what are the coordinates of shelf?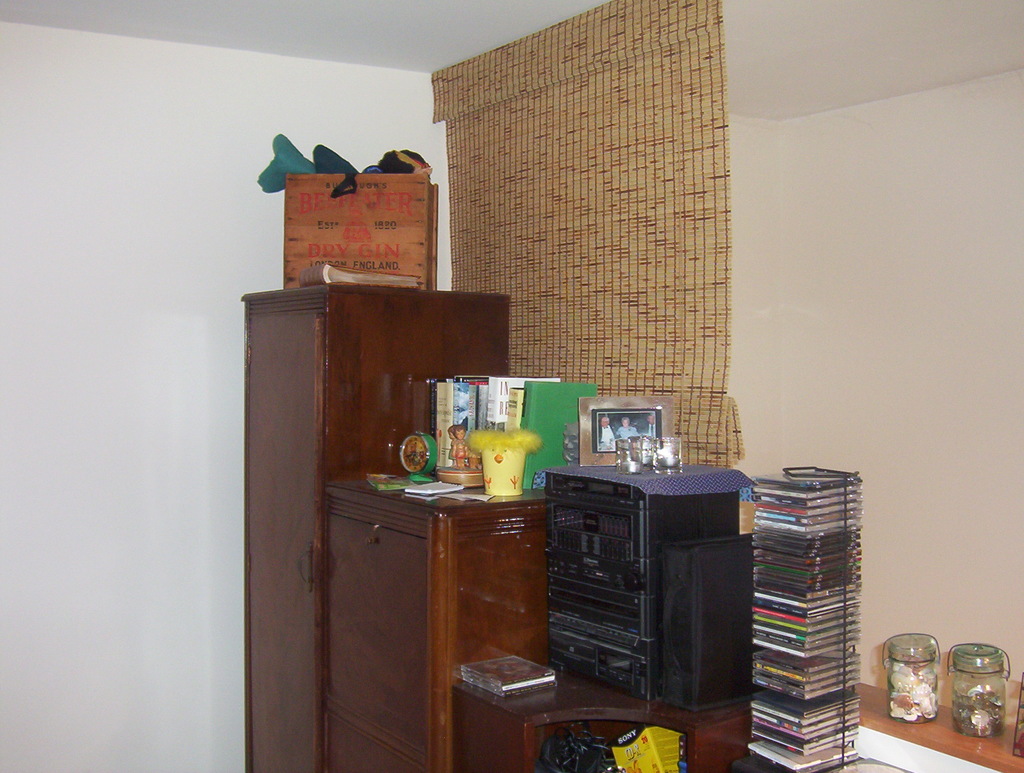
[left=744, top=471, right=865, bottom=772].
